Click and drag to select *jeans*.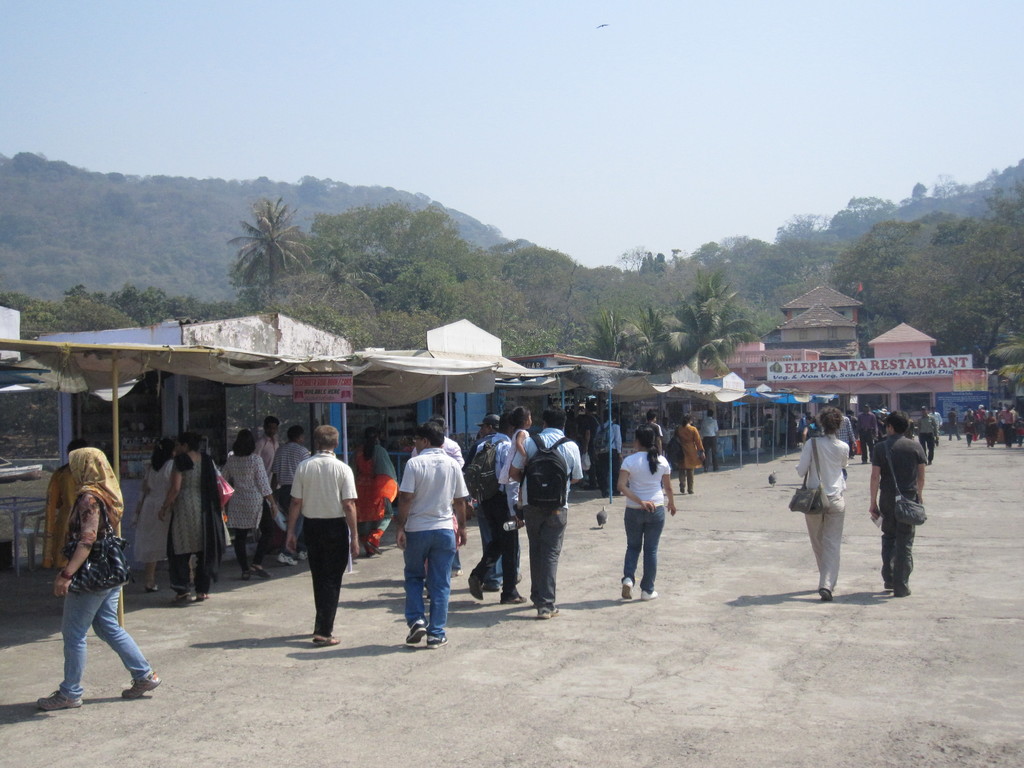
Selection: (38,552,133,720).
